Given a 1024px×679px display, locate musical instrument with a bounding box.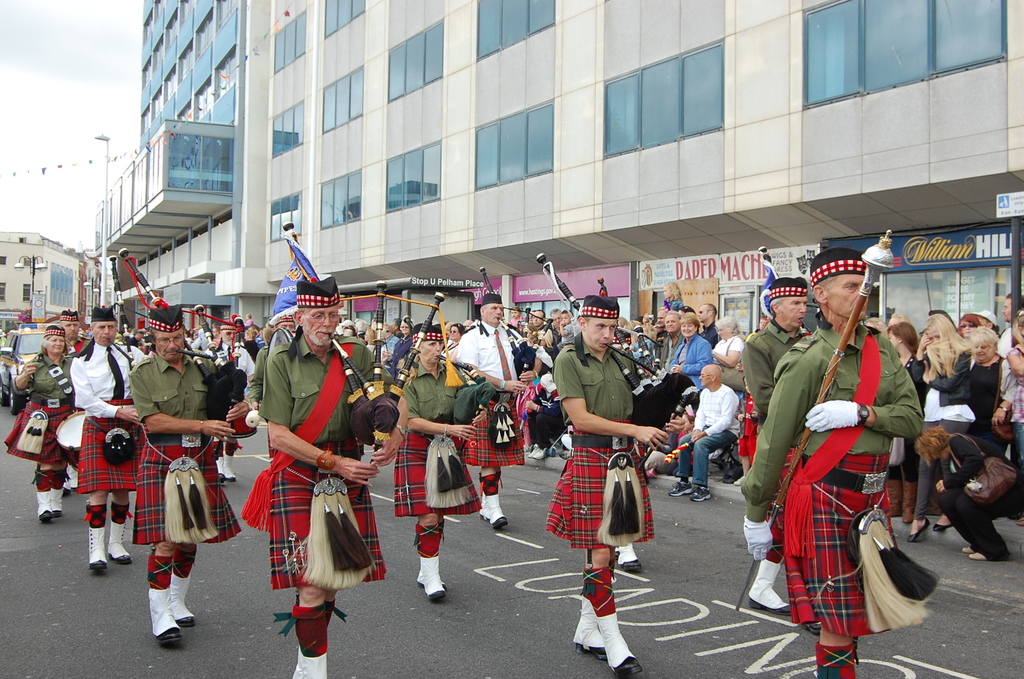
Located: locate(760, 246, 820, 343).
